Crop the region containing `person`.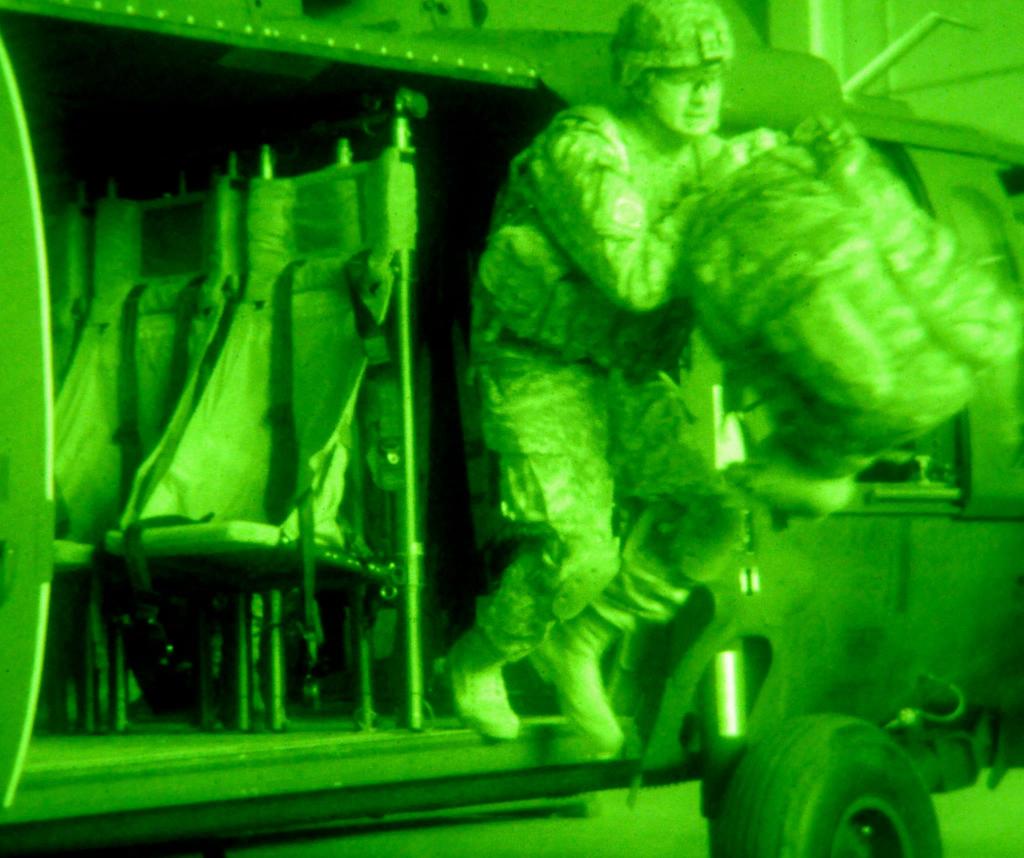
Crop region: rect(419, 48, 960, 813).
